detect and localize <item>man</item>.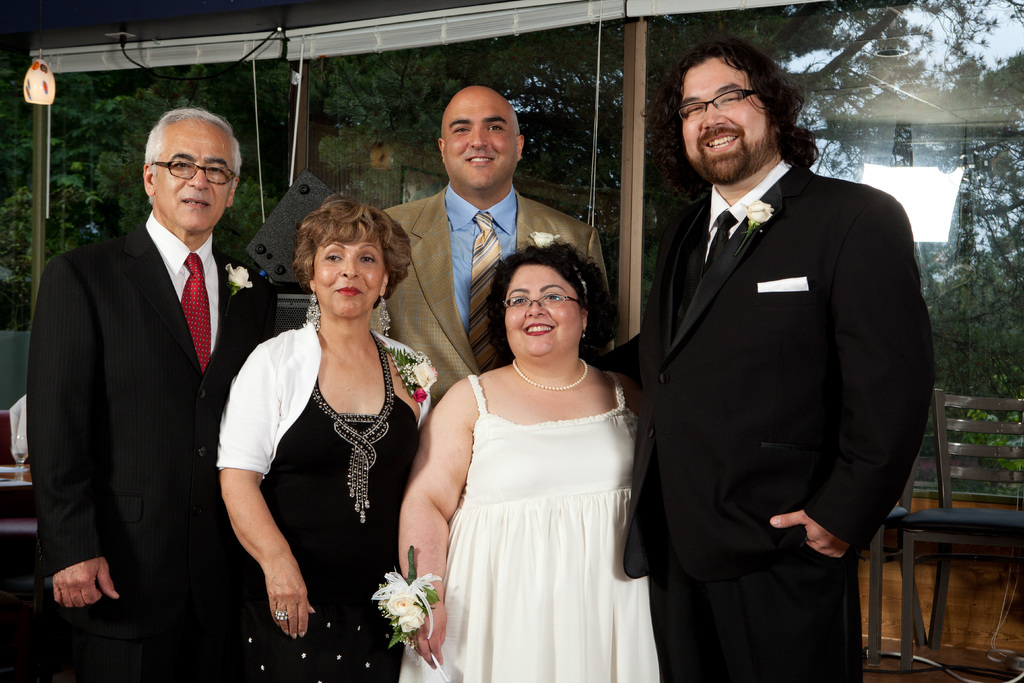
Localized at pyautogui.locateOnScreen(20, 70, 282, 682).
